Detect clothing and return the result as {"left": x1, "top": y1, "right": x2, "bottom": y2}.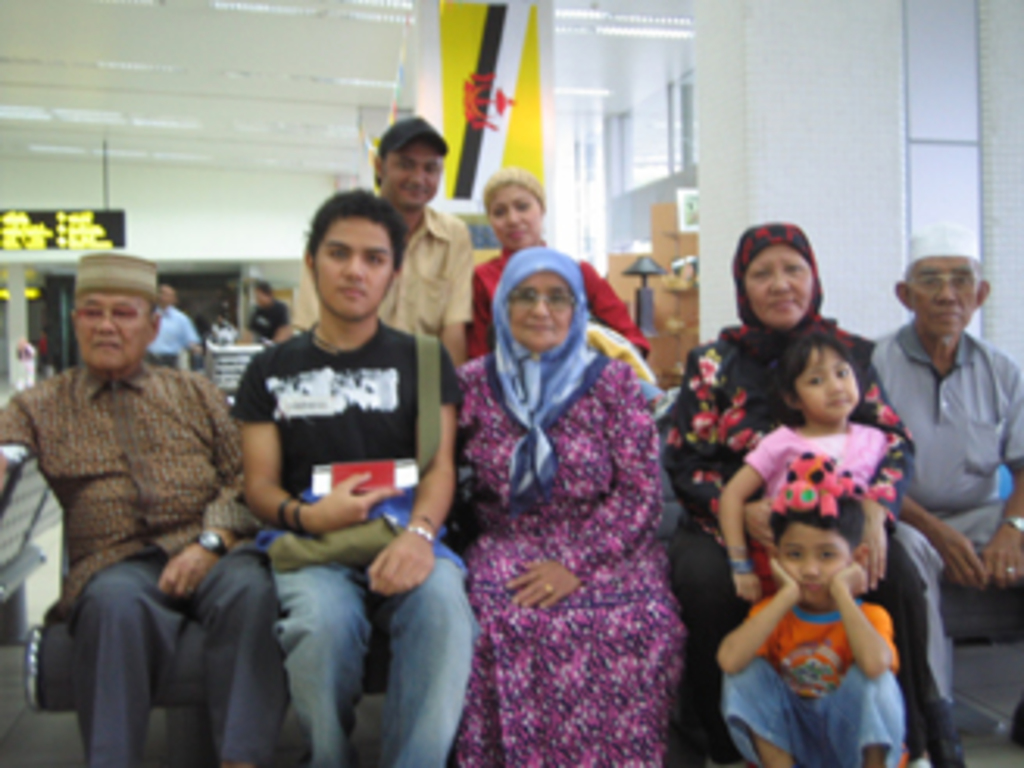
{"left": 862, "top": 328, "right": 1021, "bottom": 765}.
